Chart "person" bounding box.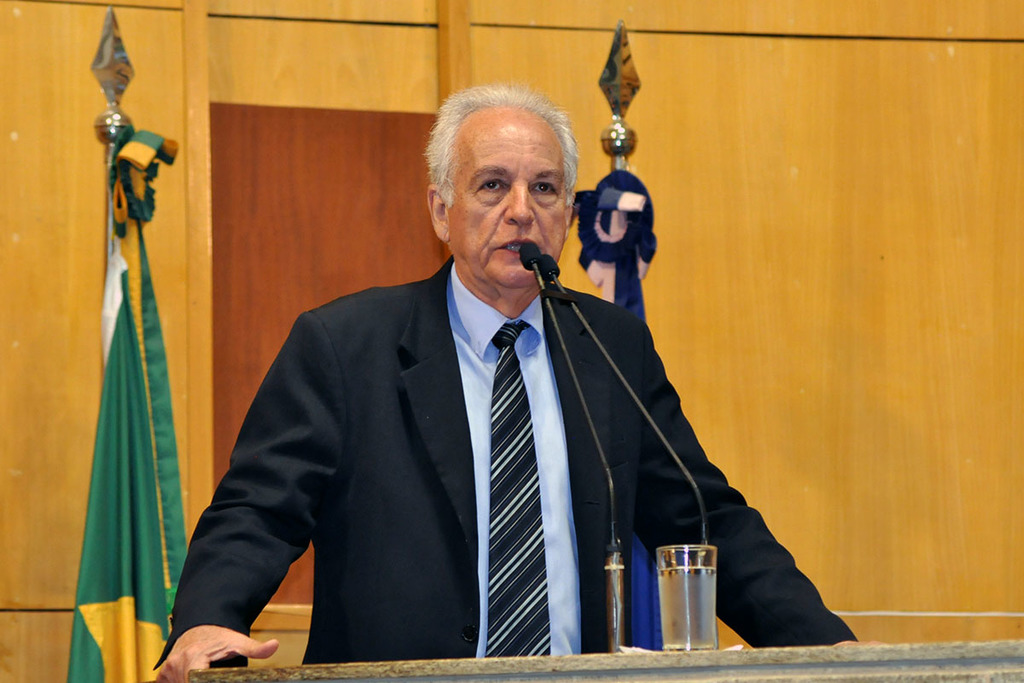
Charted: x1=156 y1=82 x2=877 y2=682.
